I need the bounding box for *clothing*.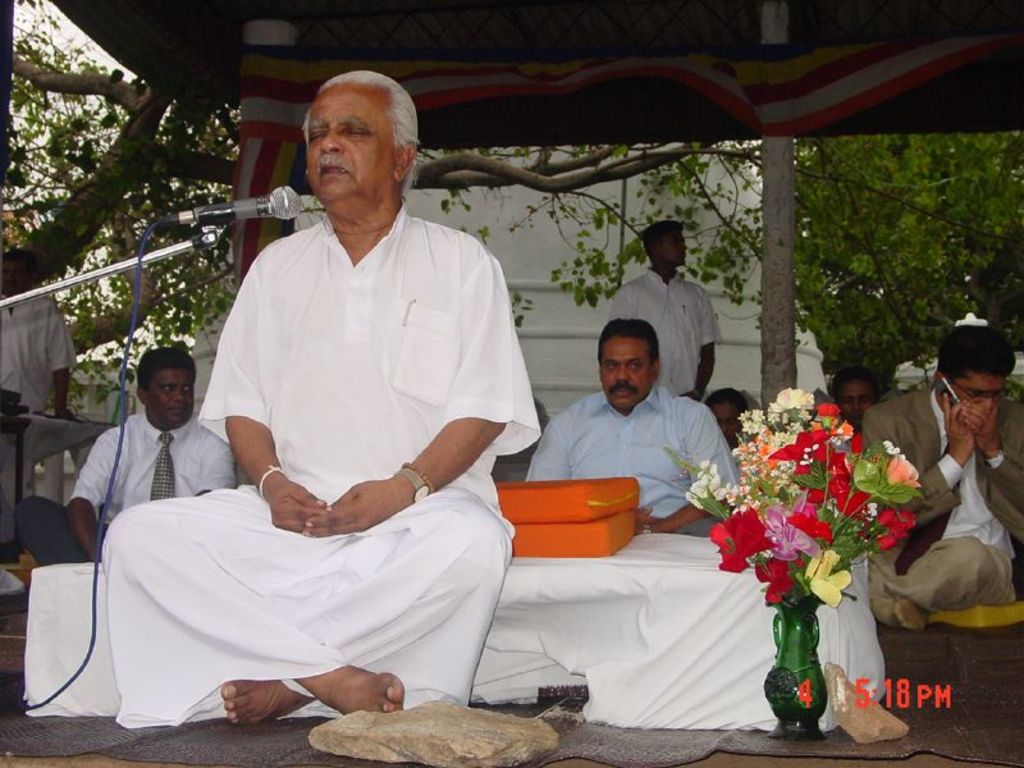
Here it is: left=14, top=410, right=246, bottom=571.
